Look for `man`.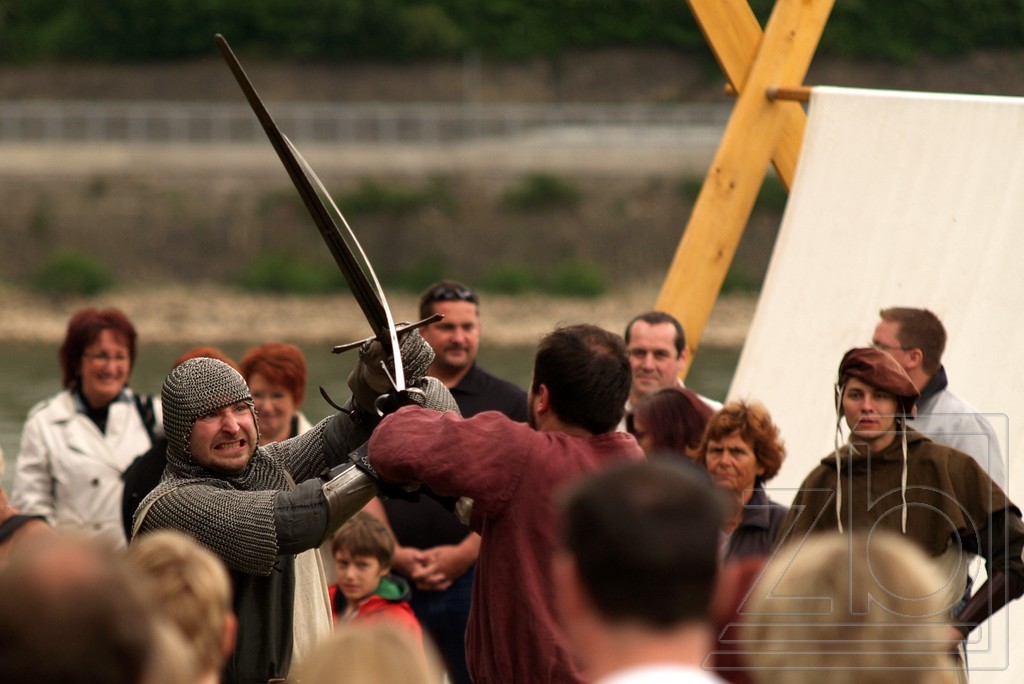
Found: 367:326:649:683.
